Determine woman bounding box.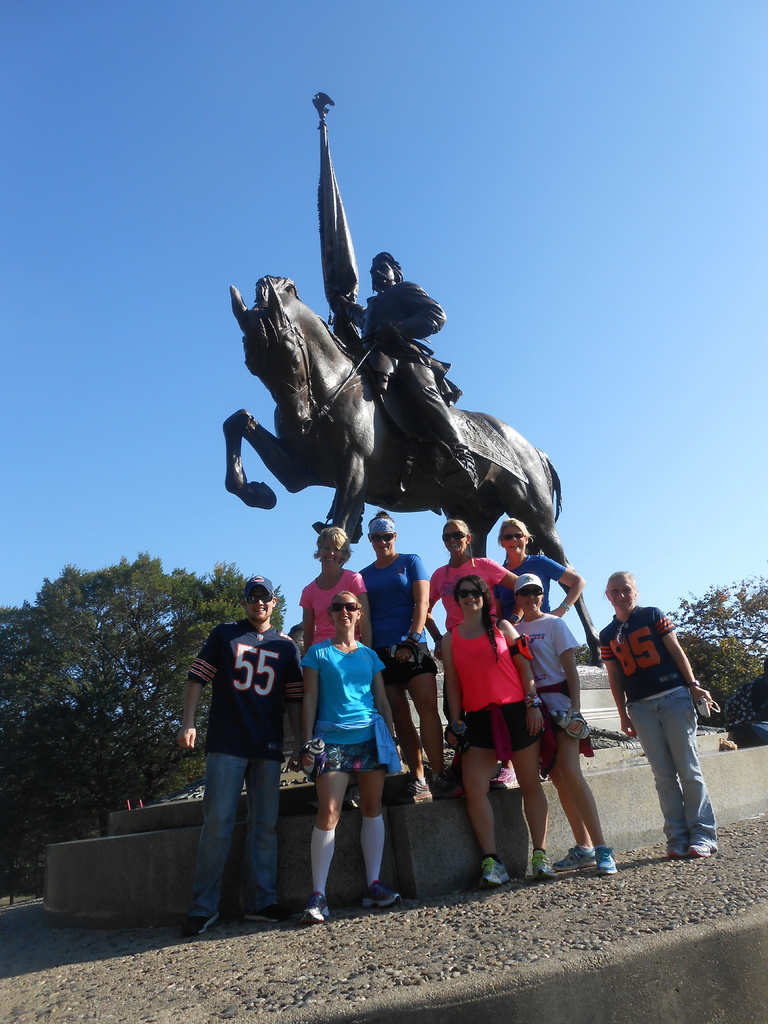
Determined: select_region(443, 577, 562, 890).
